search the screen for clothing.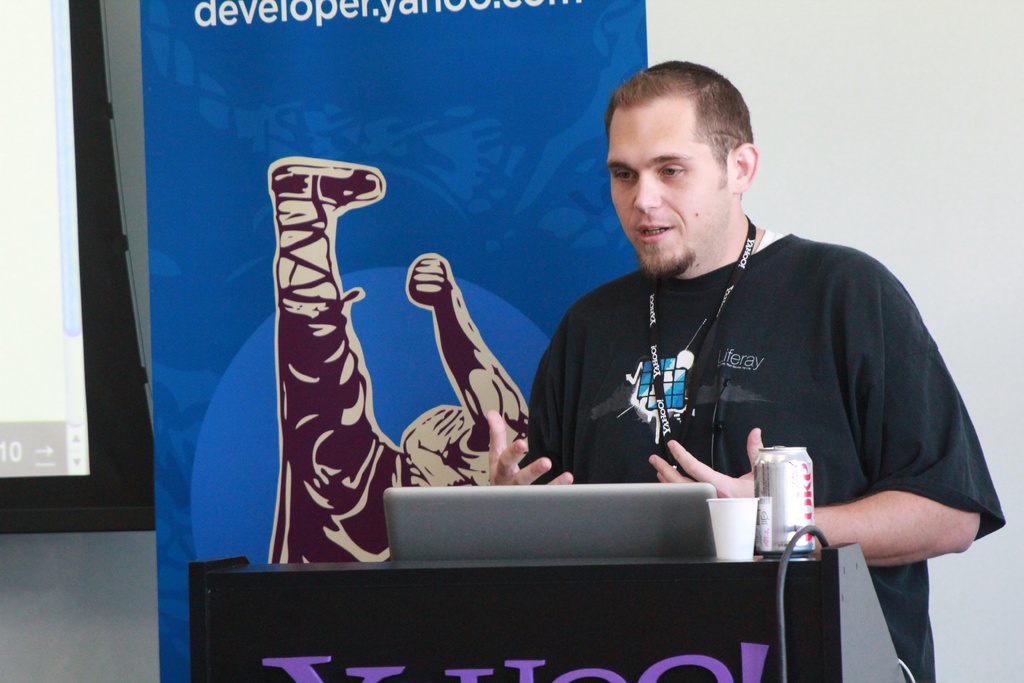
Found at 527 206 996 584.
